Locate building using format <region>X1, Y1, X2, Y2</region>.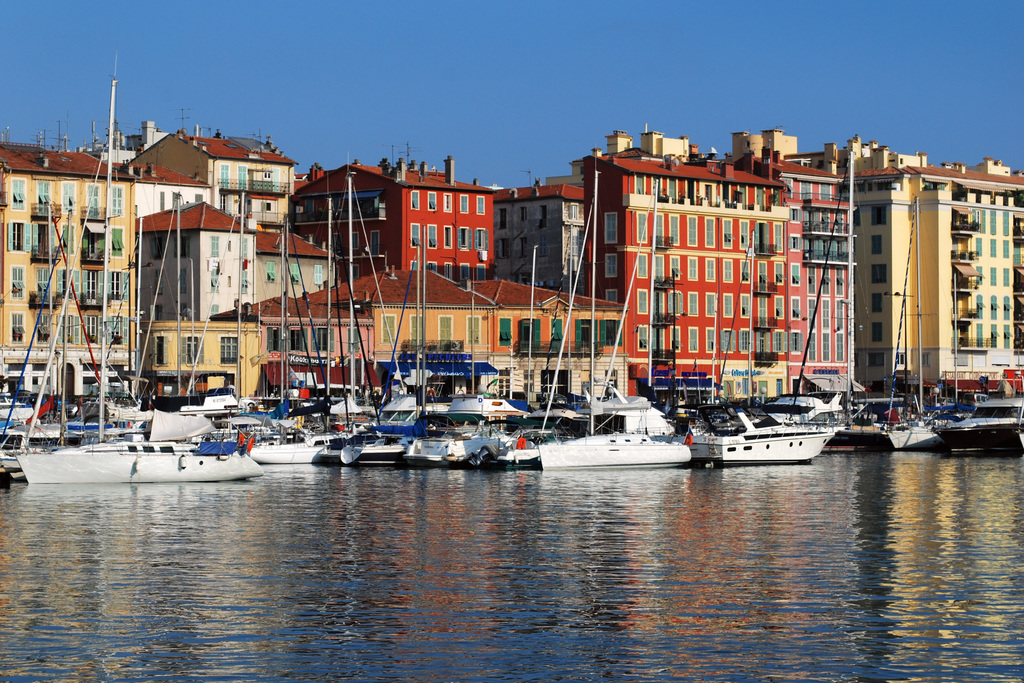
<region>301, 168, 491, 286</region>.
